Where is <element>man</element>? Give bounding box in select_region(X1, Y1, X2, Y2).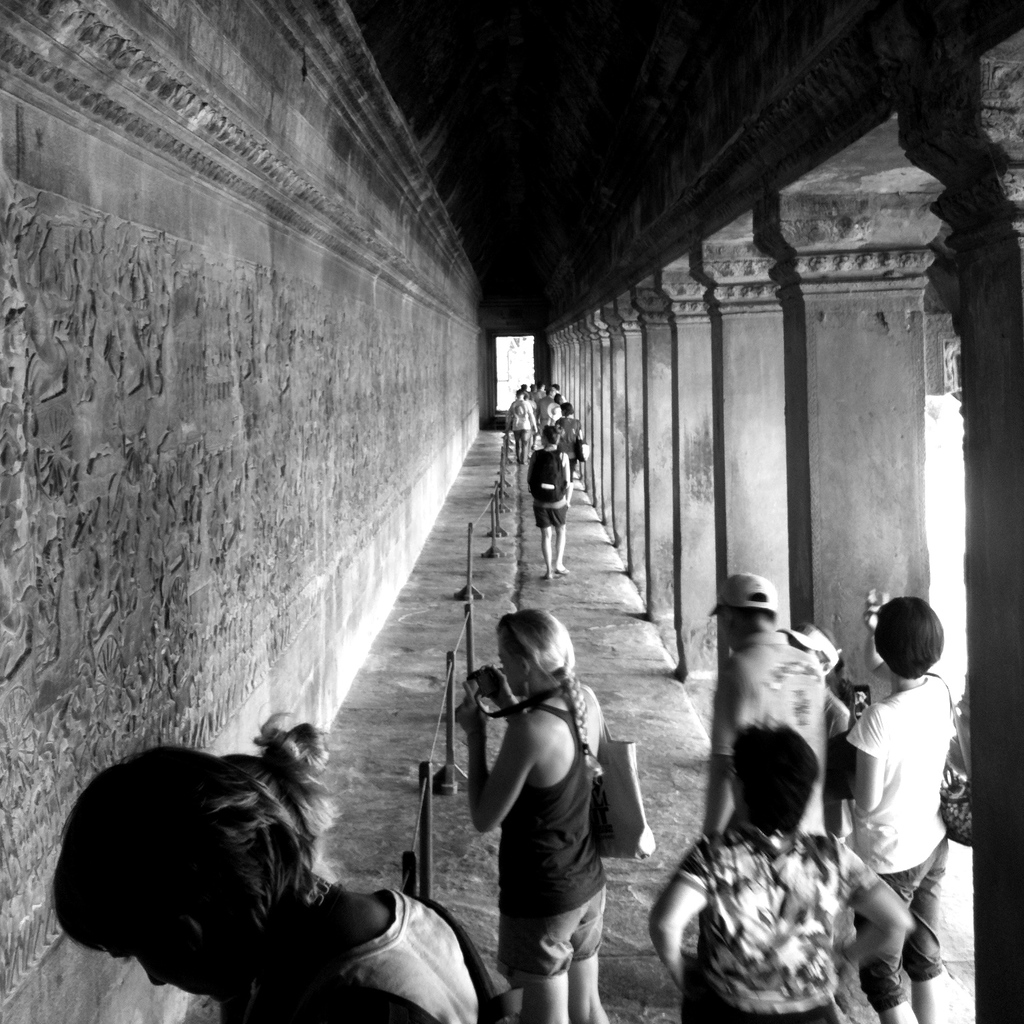
select_region(506, 389, 537, 467).
